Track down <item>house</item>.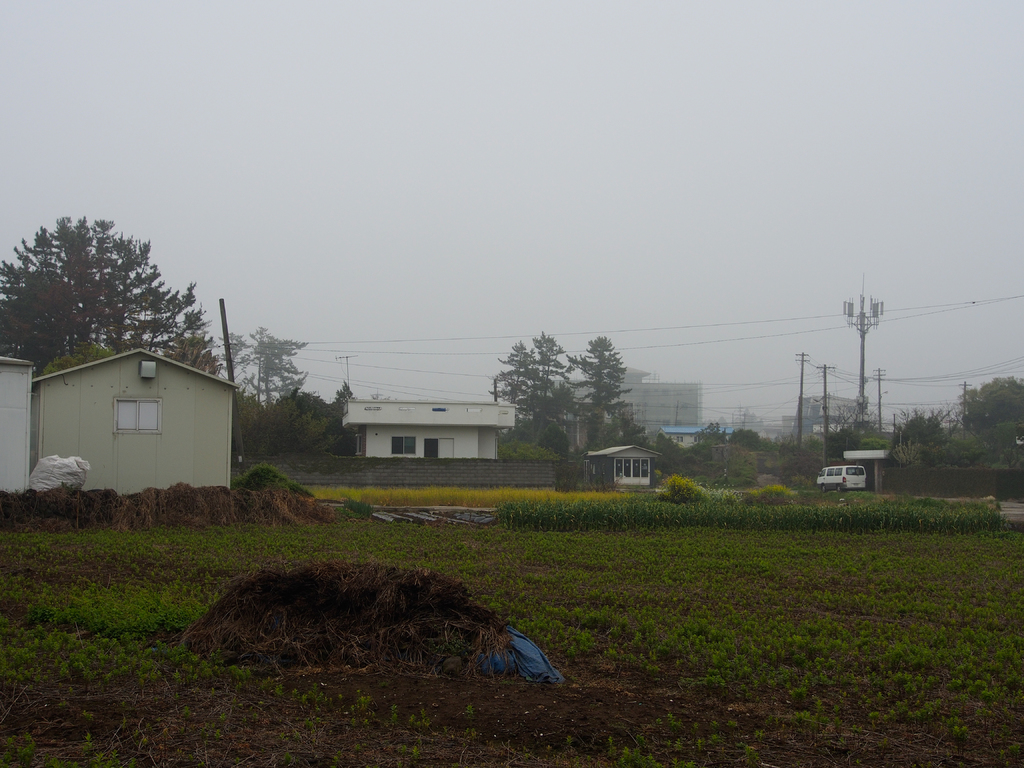
Tracked to x1=0 y1=351 x2=40 y2=502.
